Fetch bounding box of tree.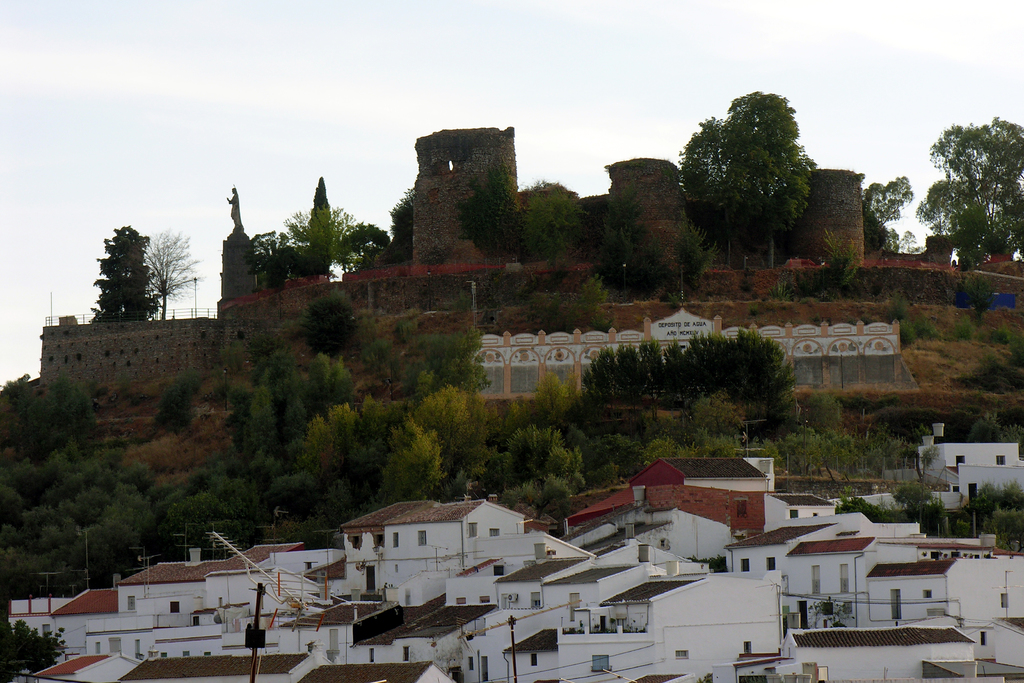
Bbox: <bbox>684, 74, 830, 266</bbox>.
